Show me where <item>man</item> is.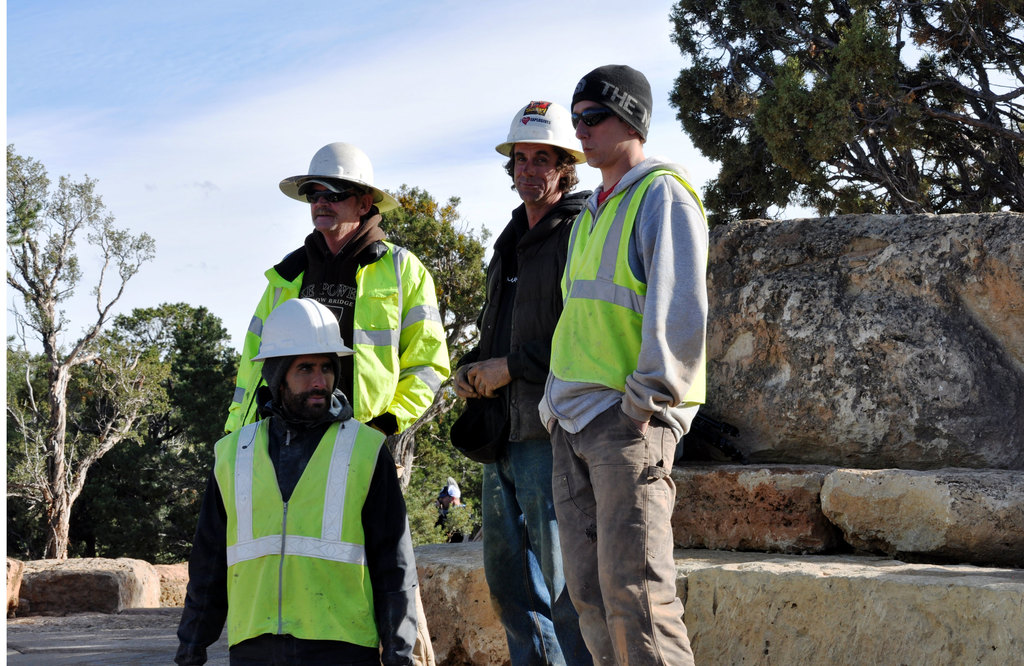
<item>man</item> is at {"x1": 518, "y1": 72, "x2": 707, "y2": 655}.
